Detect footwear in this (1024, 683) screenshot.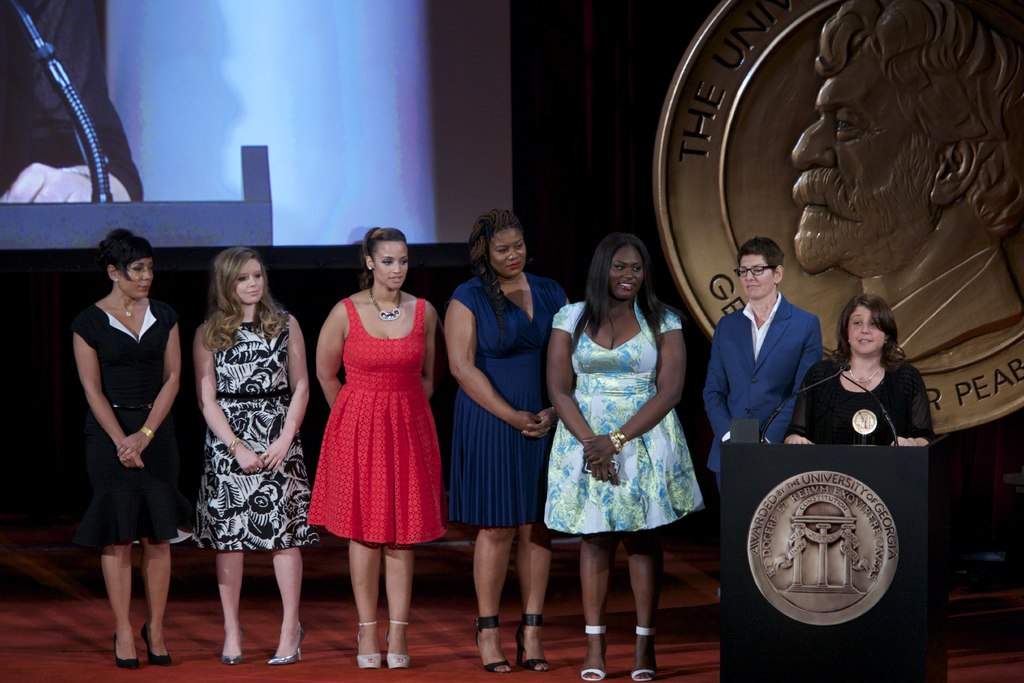
Detection: <box>384,620,409,667</box>.
